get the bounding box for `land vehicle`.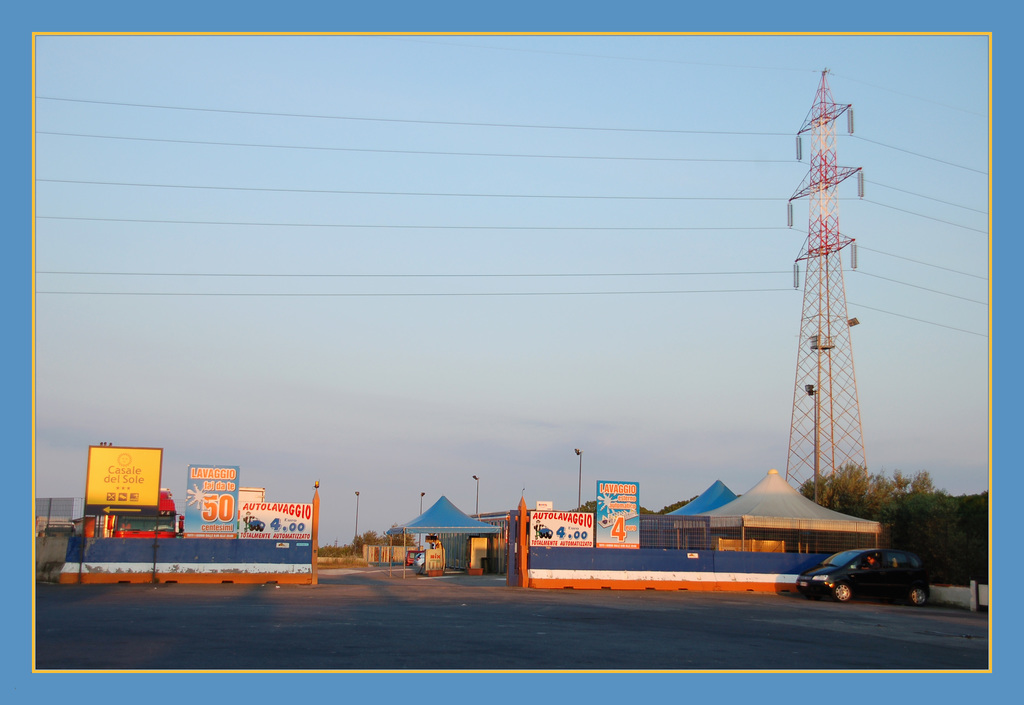
{"left": 73, "top": 491, "right": 178, "bottom": 535}.
